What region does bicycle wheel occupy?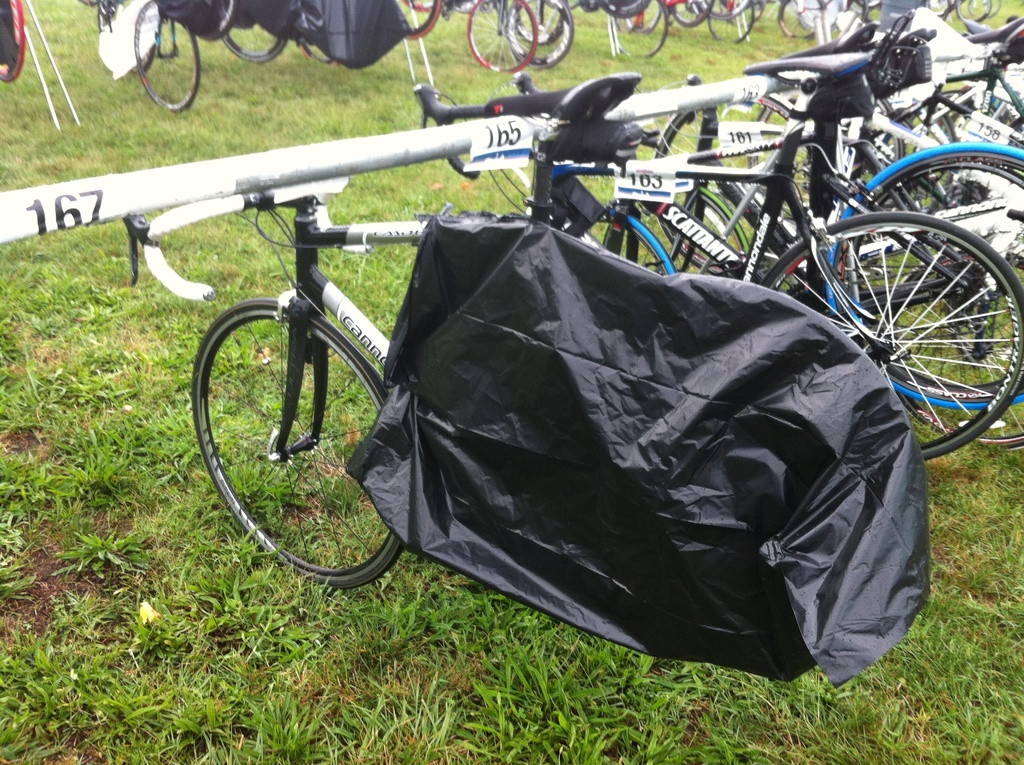
<box>707,0,753,42</box>.
